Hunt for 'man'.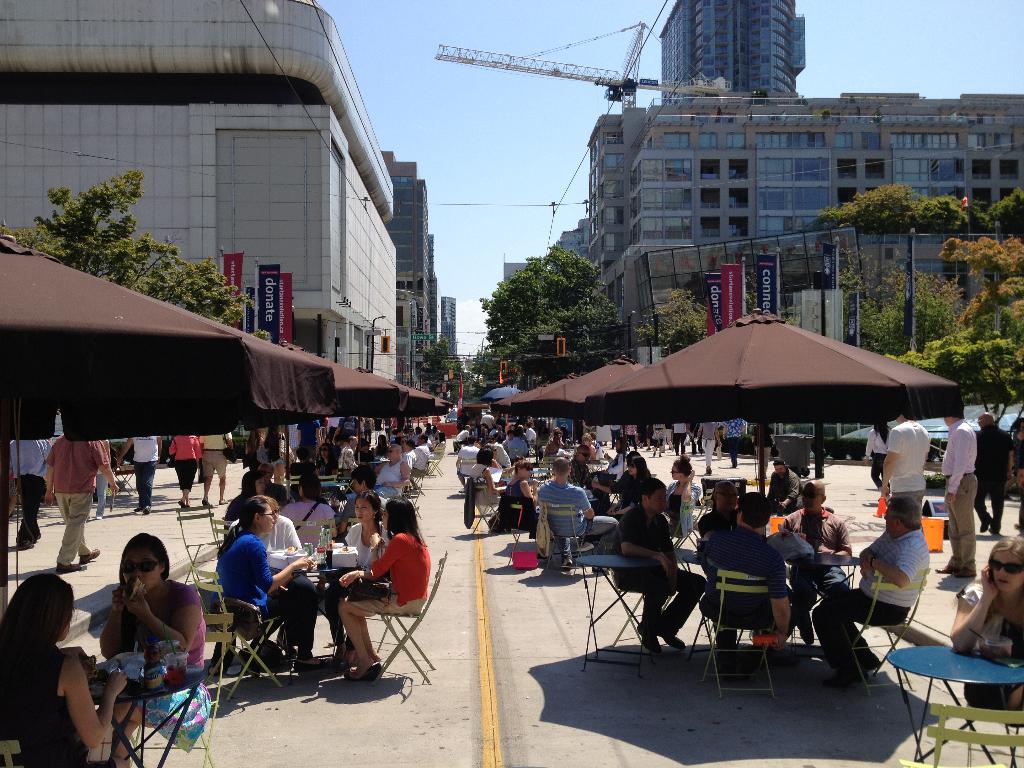
Hunted down at select_region(6, 440, 54, 549).
